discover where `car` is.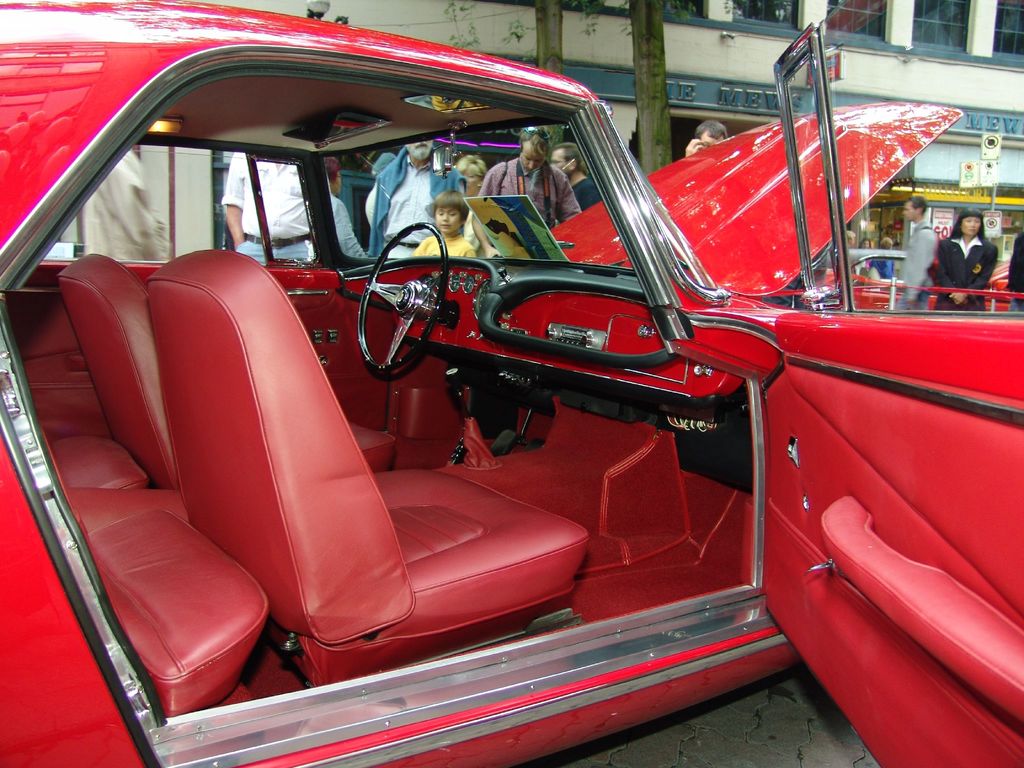
Discovered at BBox(0, 0, 1023, 767).
